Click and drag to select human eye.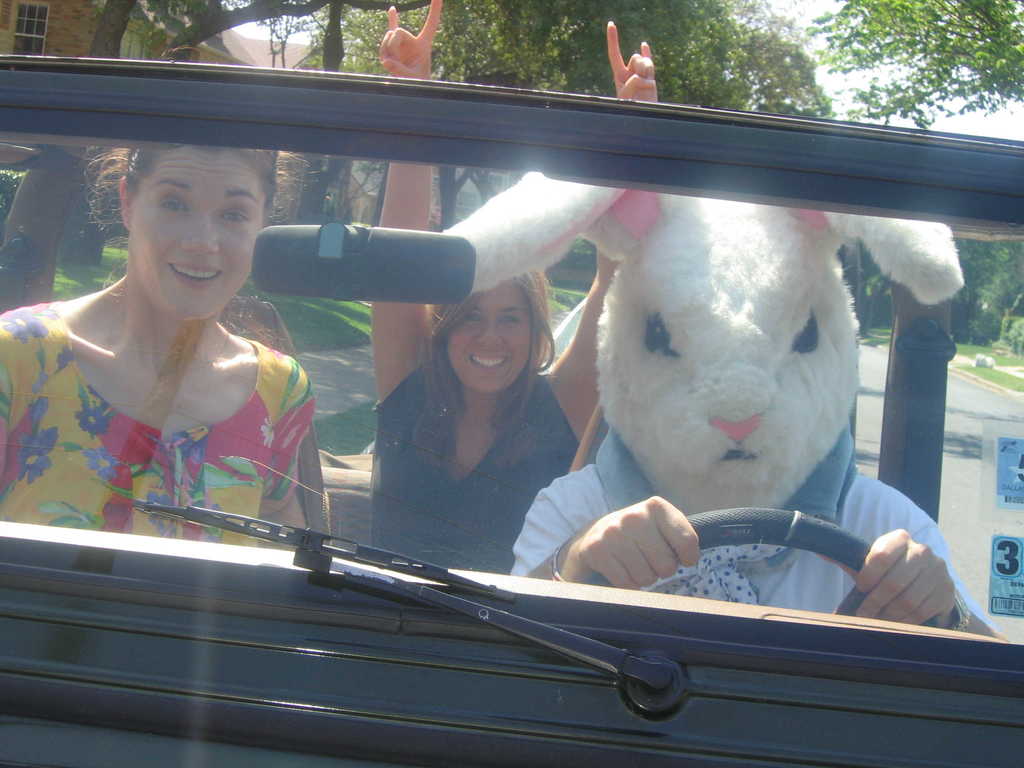
Selection: (499, 312, 521, 326).
